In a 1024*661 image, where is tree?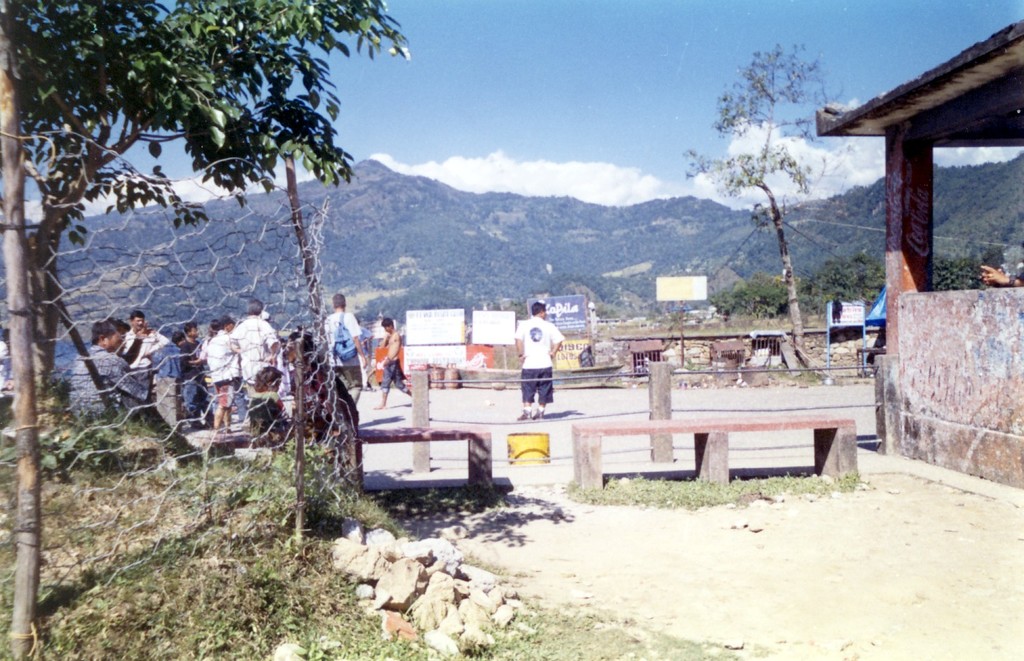
<box>675,33,875,374</box>.
